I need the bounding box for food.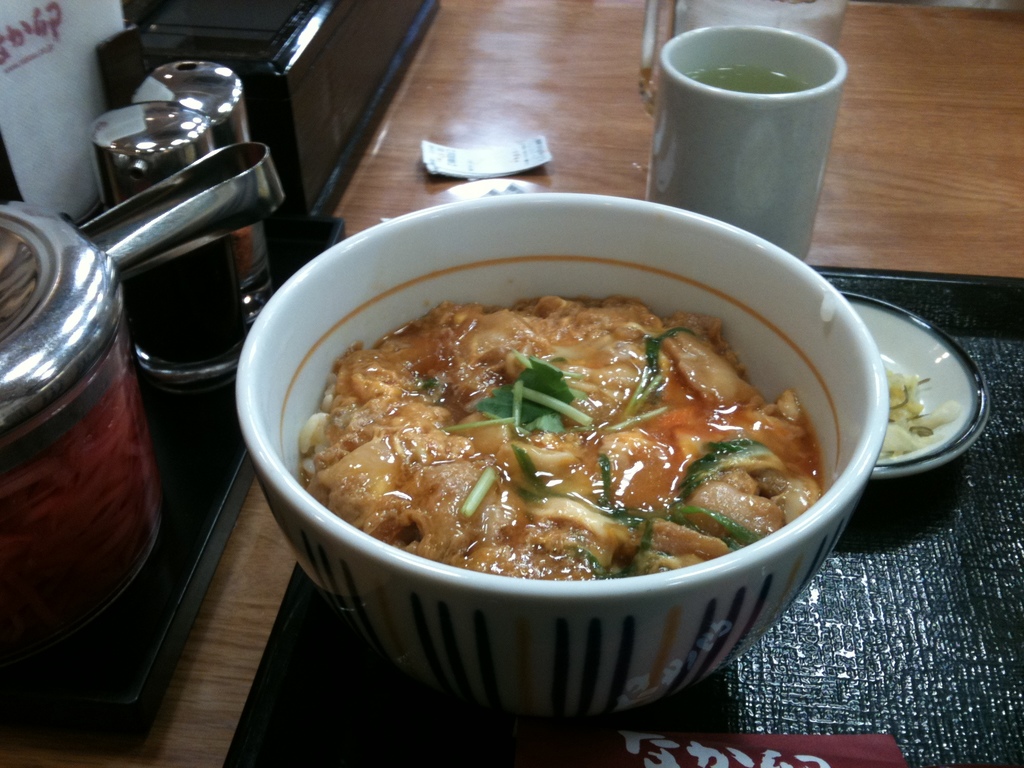
Here it is: 298, 302, 824, 580.
